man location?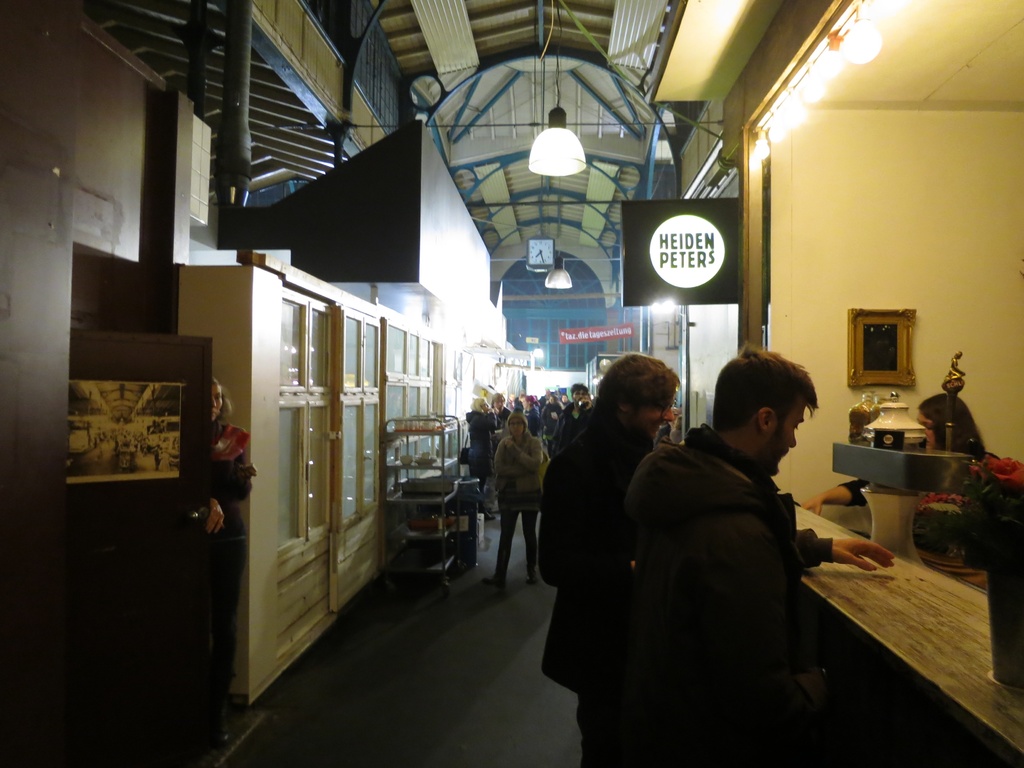
x1=598, y1=335, x2=863, y2=760
